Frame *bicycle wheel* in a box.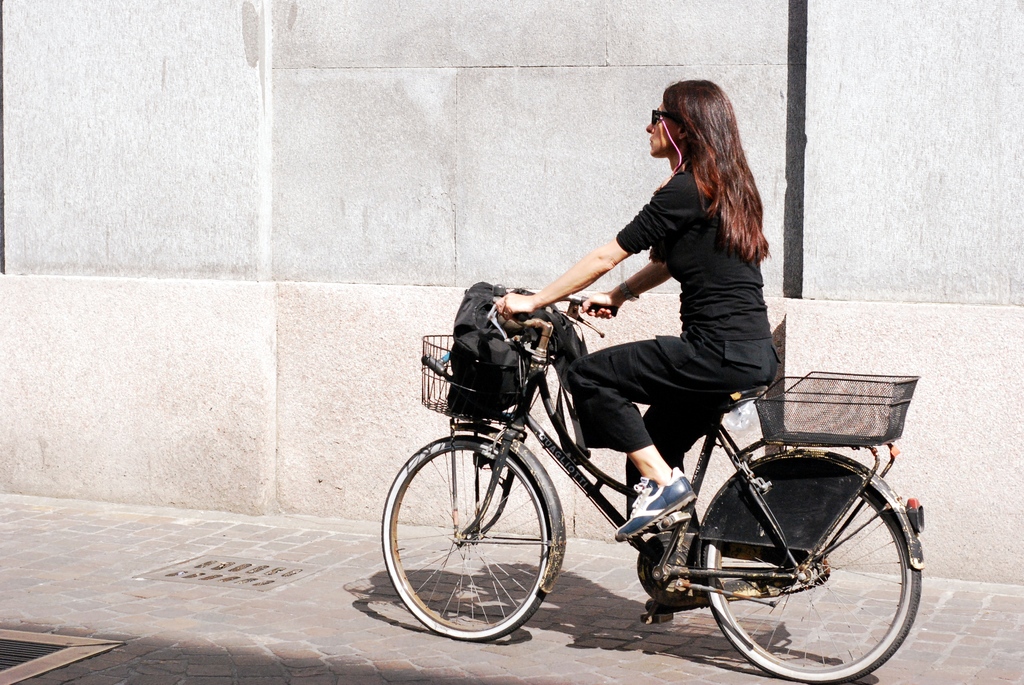
701:450:916:684.
